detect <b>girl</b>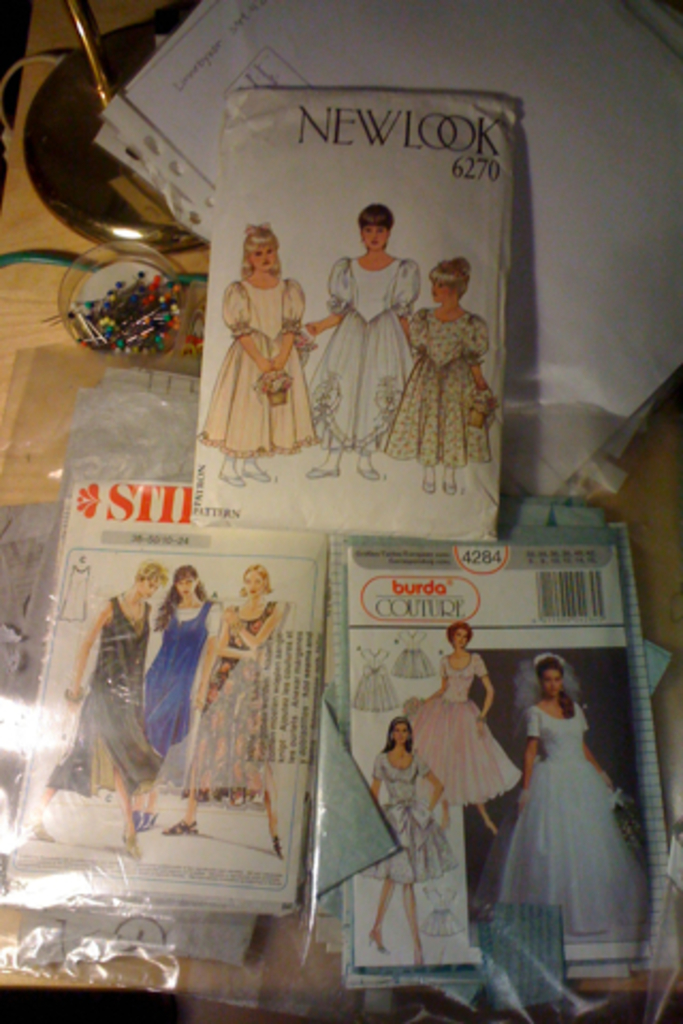
pyautogui.locateOnScreen(482, 644, 651, 947)
